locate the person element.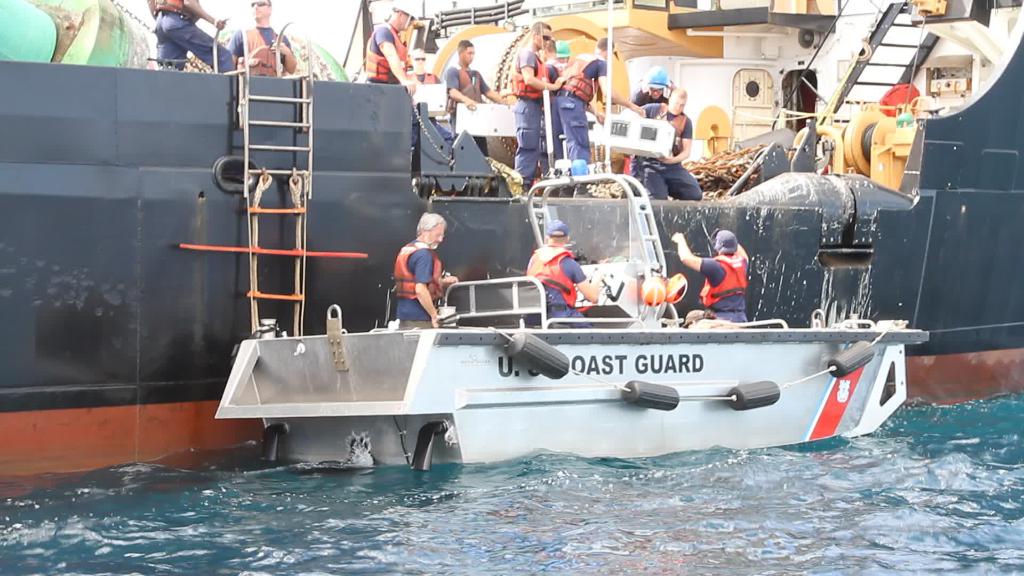
Element bbox: [x1=141, y1=0, x2=237, y2=73].
